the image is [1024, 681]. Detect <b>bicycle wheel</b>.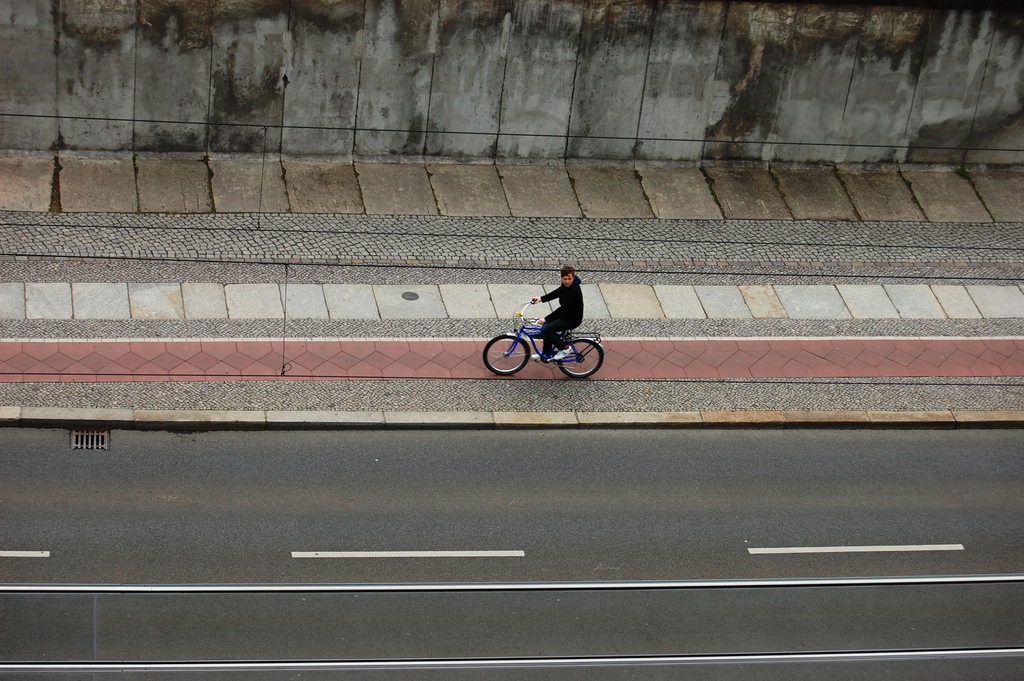
Detection: locate(486, 336, 530, 374).
